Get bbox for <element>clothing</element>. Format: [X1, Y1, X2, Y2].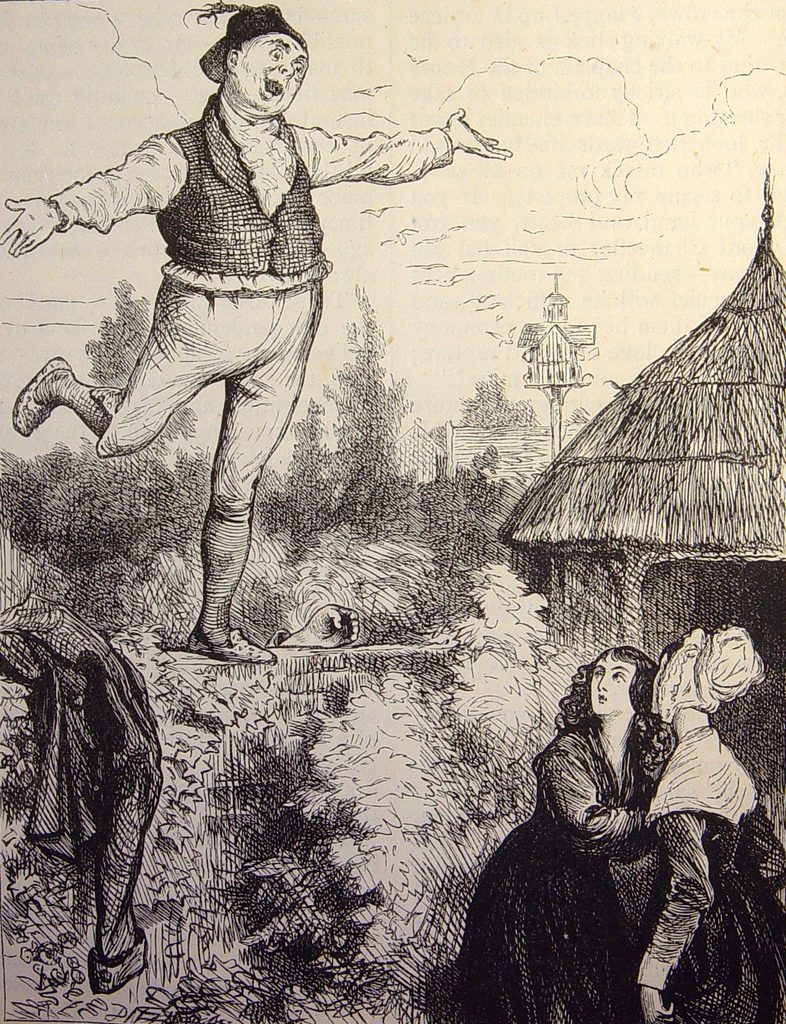
[476, 664, 707, 993].
